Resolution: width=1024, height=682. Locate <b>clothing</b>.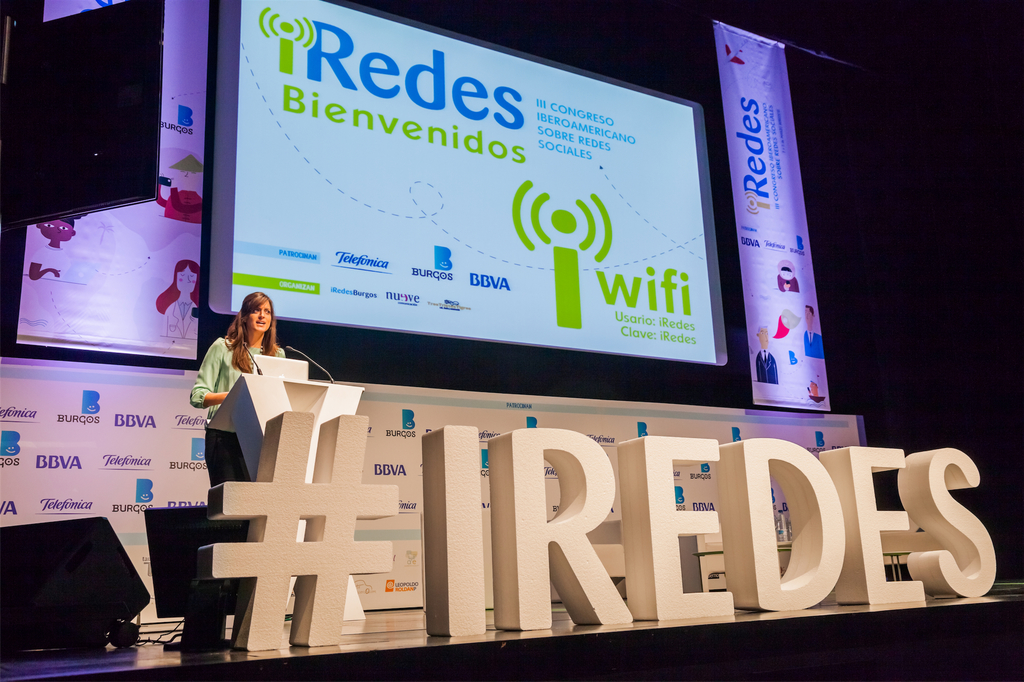
Rect(750, 354, 787, 379).
